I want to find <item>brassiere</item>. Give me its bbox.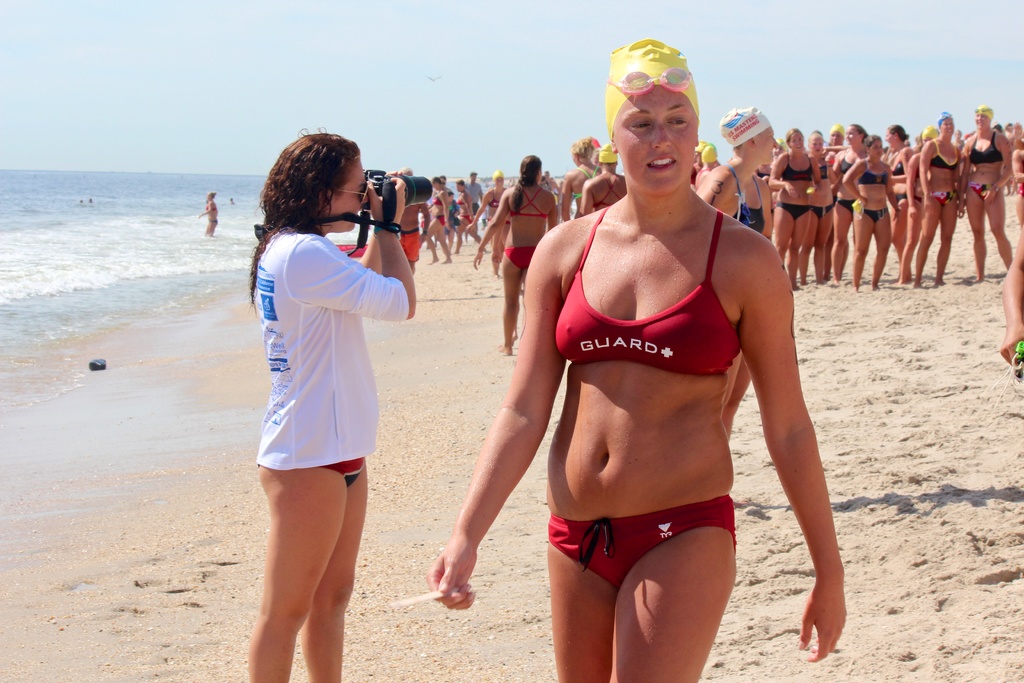
[859, 160, 888, 186].
